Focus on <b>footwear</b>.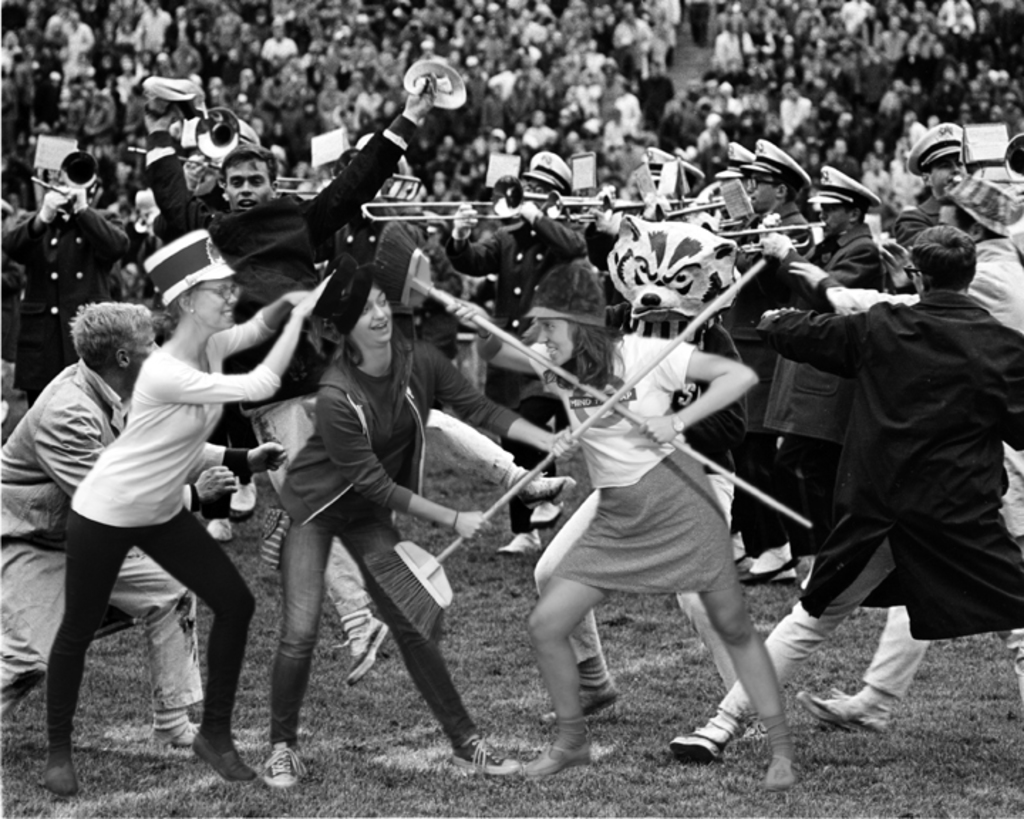
Focused at region(205, 518, 236, 545).
